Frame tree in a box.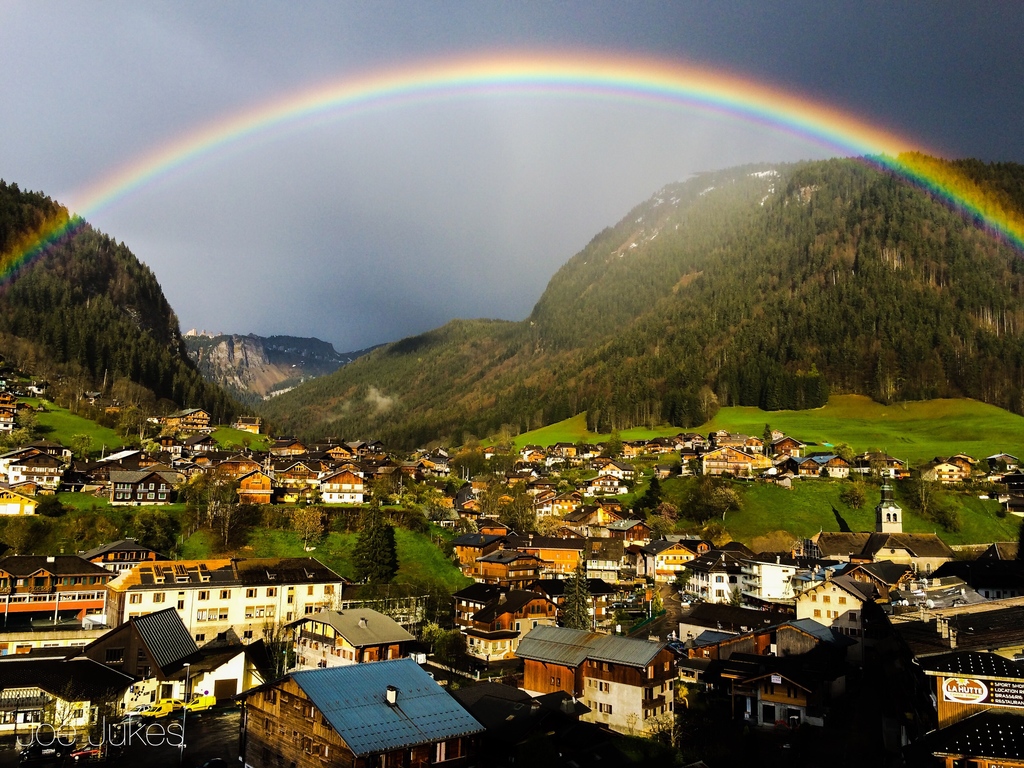
{"left": 713, "top": 473, "right": 818, "bottom": 537}.
